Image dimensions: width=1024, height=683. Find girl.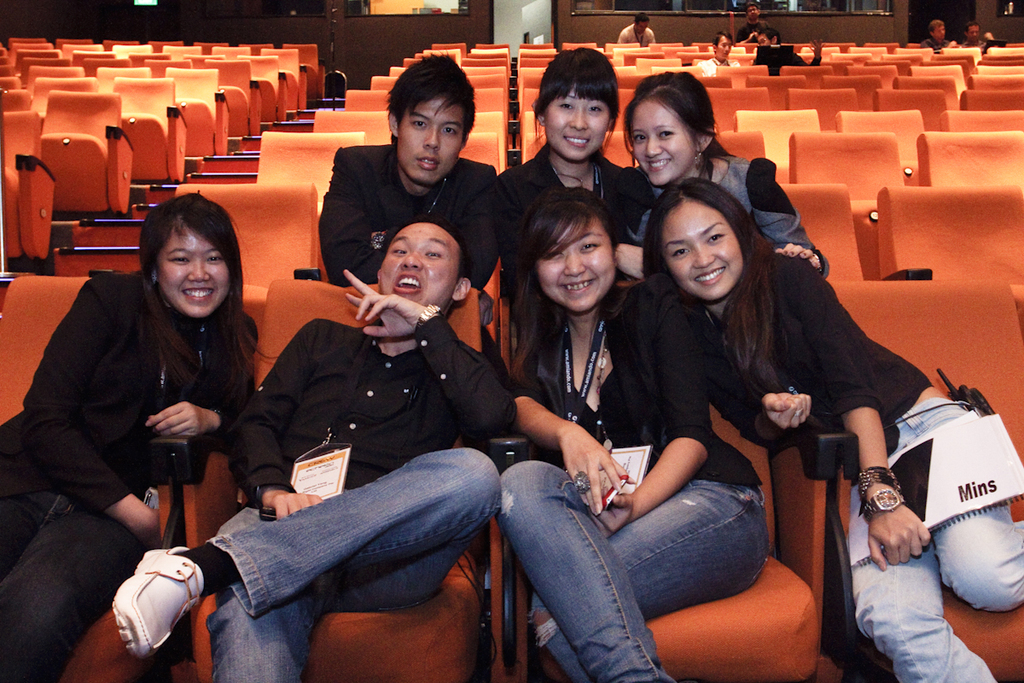
rect(643, 178, 1023, 682).
